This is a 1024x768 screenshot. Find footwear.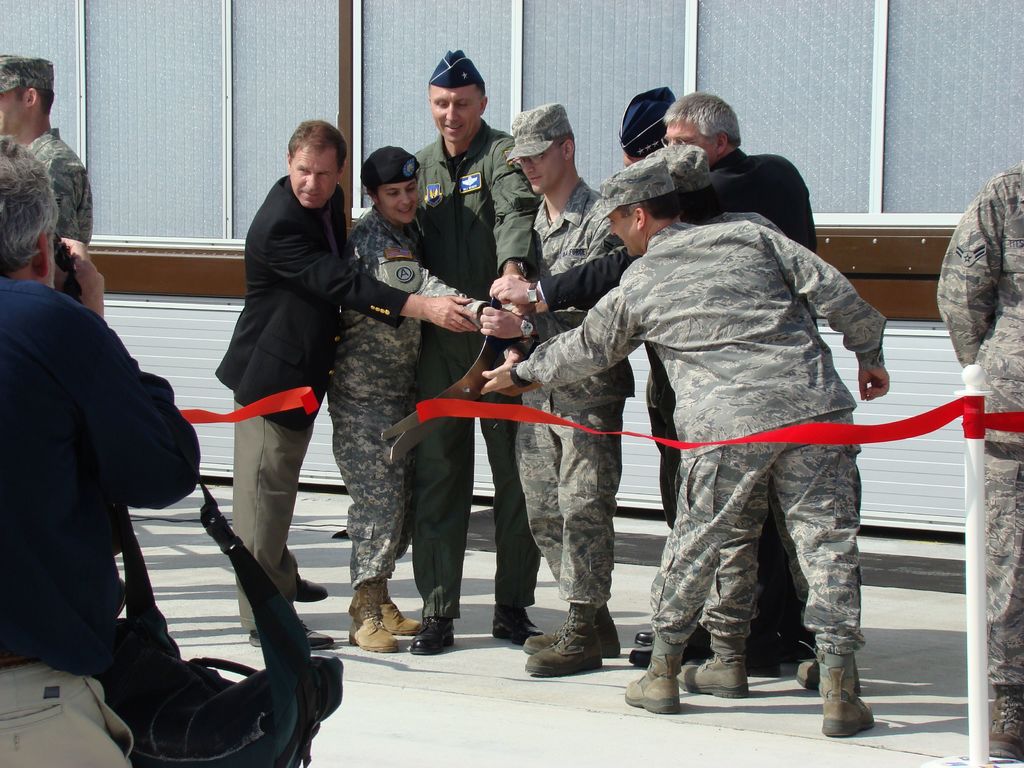
Bounding box: x1=346 y1=577 x2=397 y2=650.
